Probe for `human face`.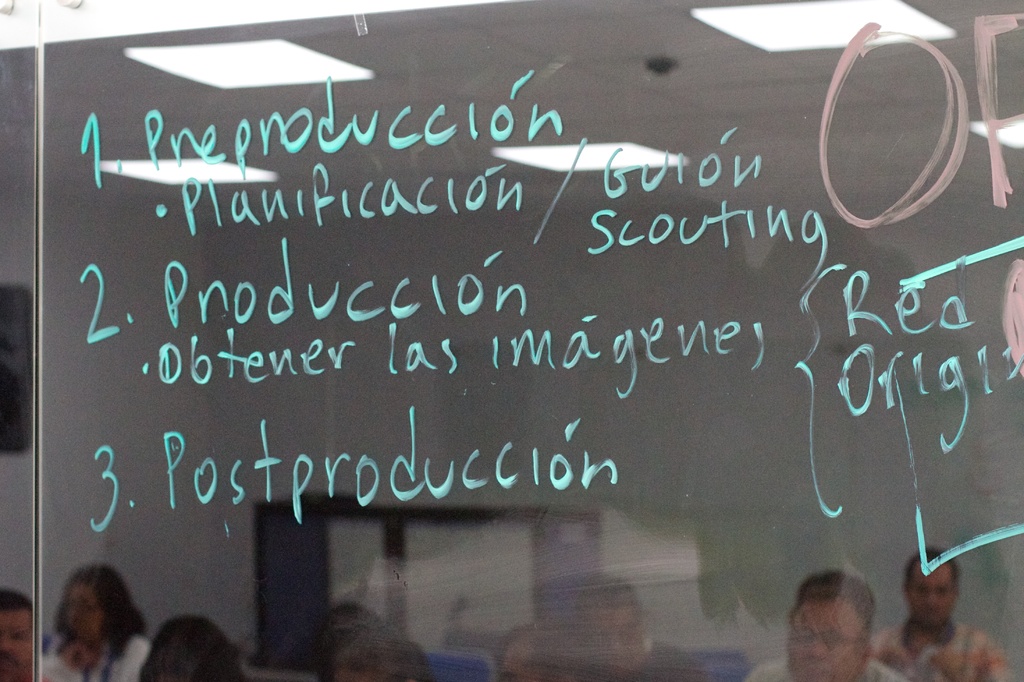
Probe result: <region>785, 600, 862, 679</region>.
